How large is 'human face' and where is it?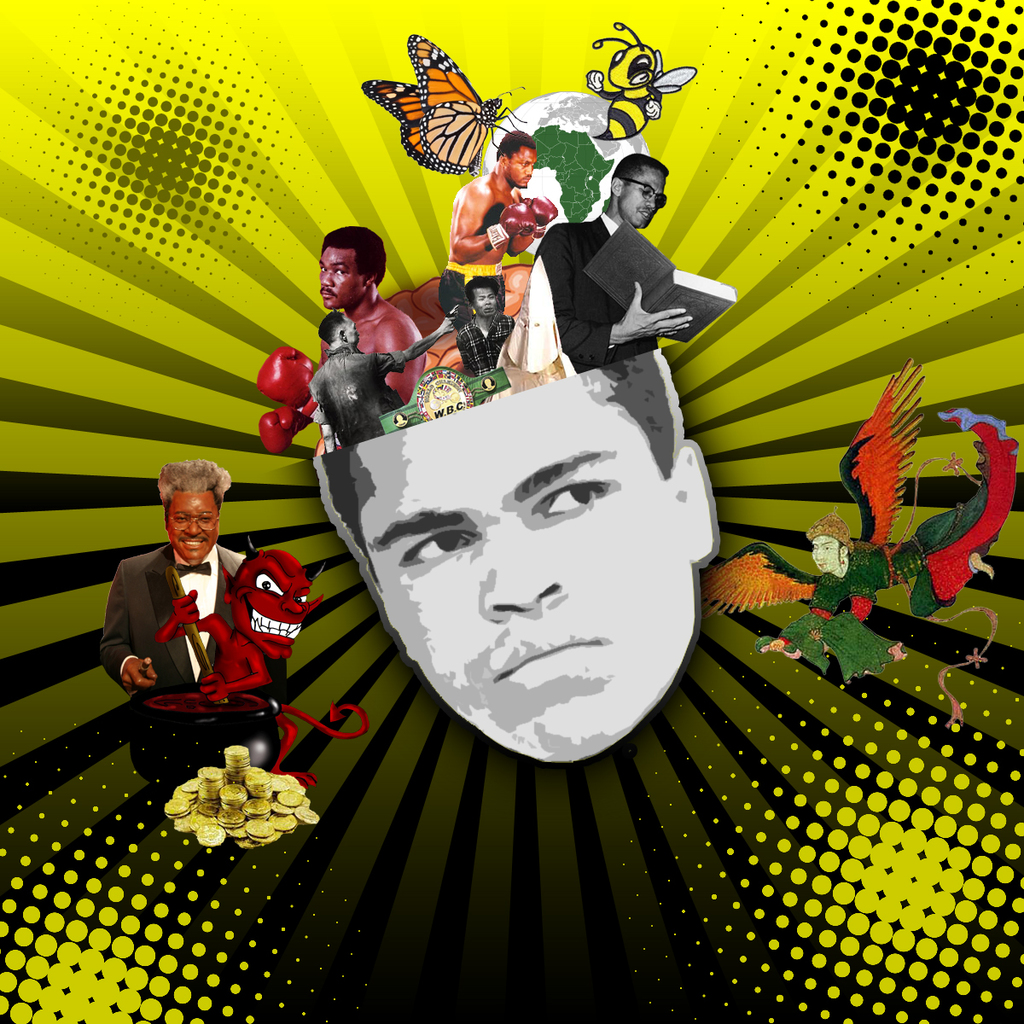
Bounding box: 339 316 358 340.
